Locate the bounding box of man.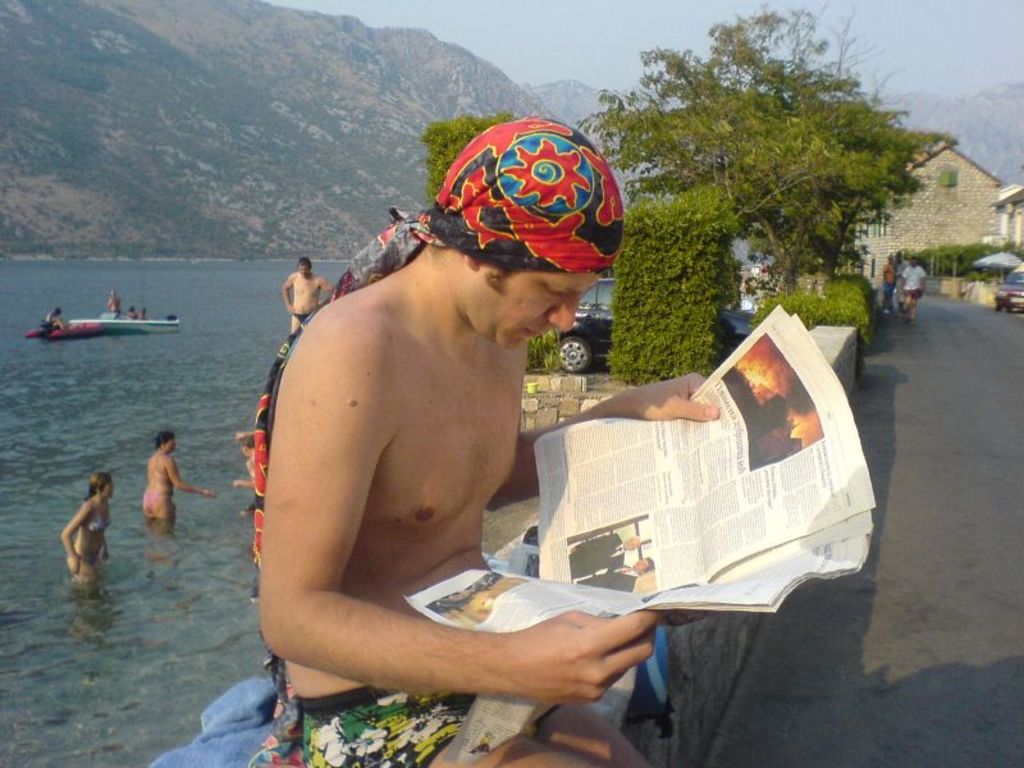
Bounding box: BBox(280, 255, 335, 335).
